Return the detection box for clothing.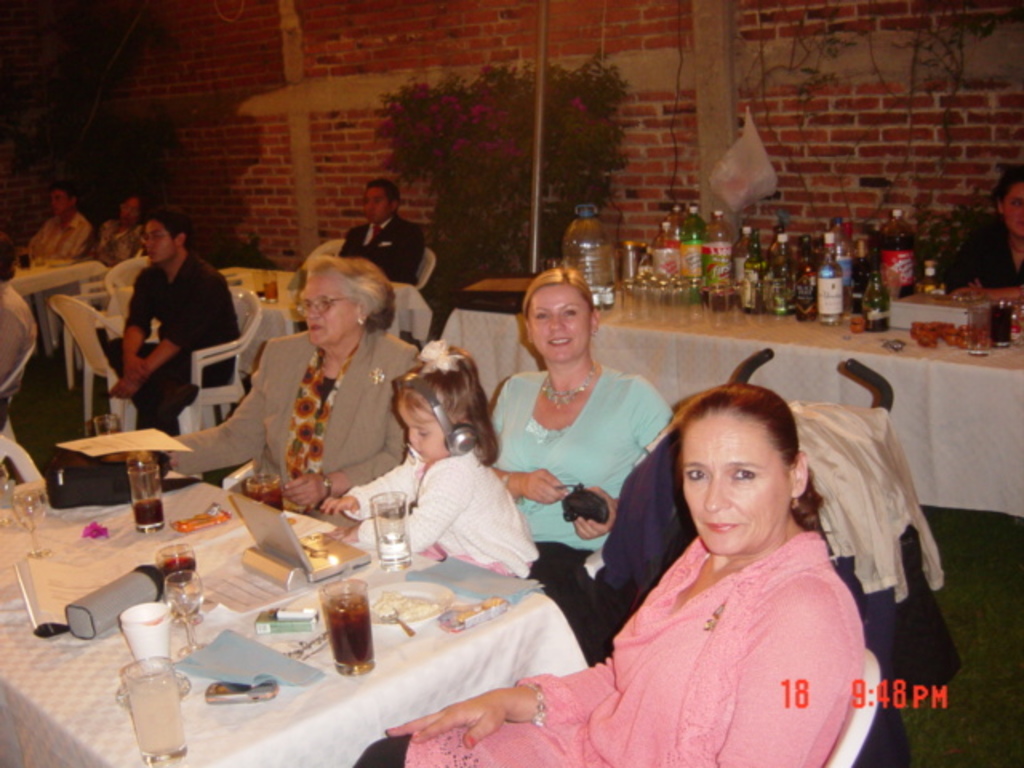
(94, 206, 154, 256).
